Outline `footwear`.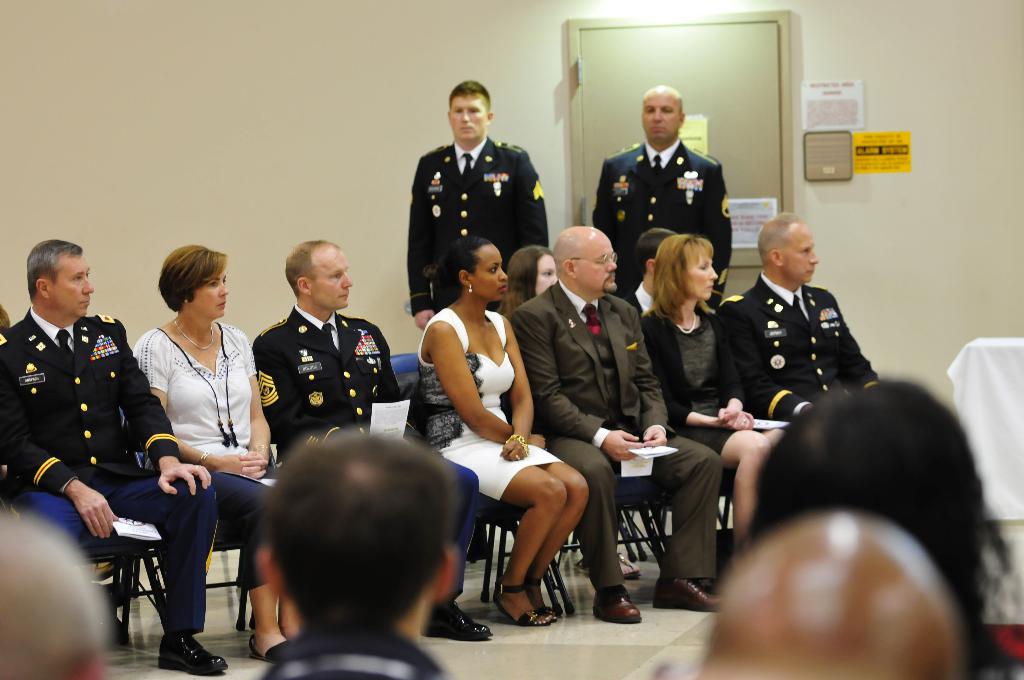
Outline: locate(160, 630, 230, 677).
